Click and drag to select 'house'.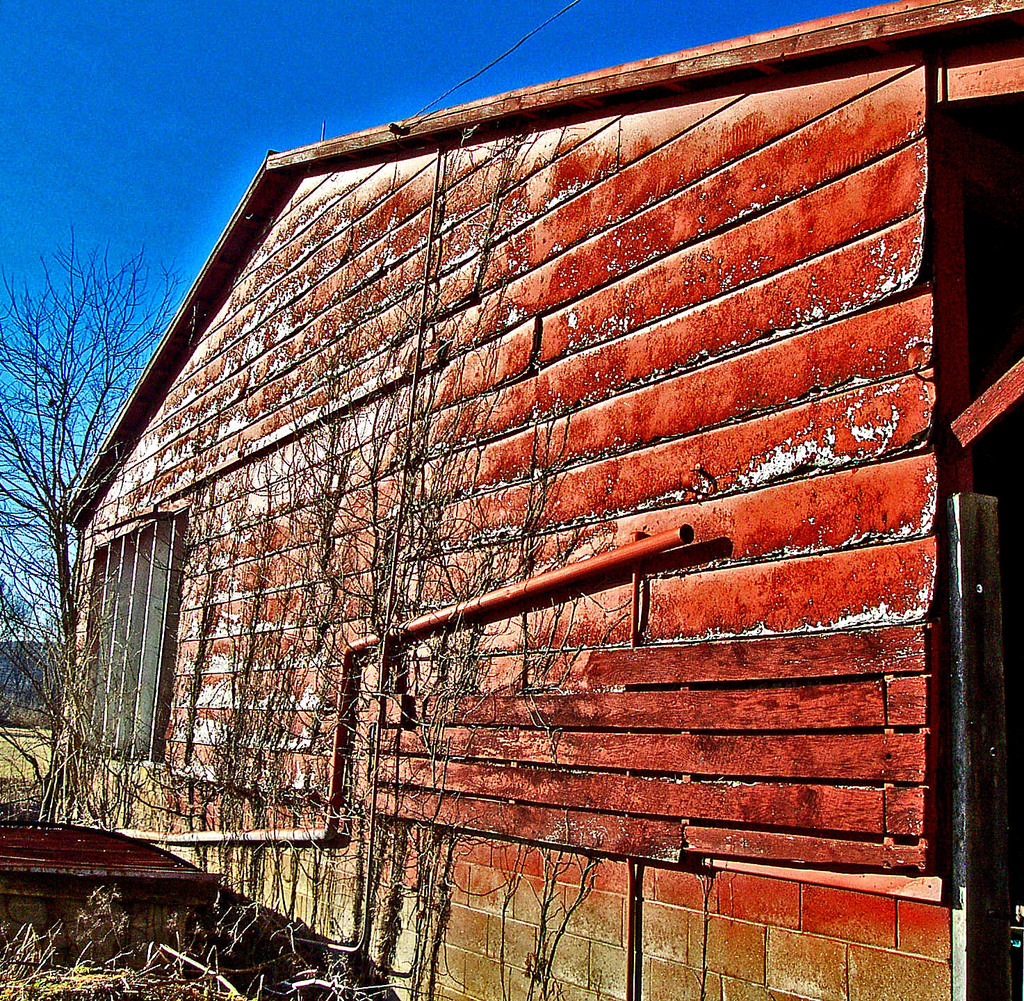
Selection: 90/70/982/856.
